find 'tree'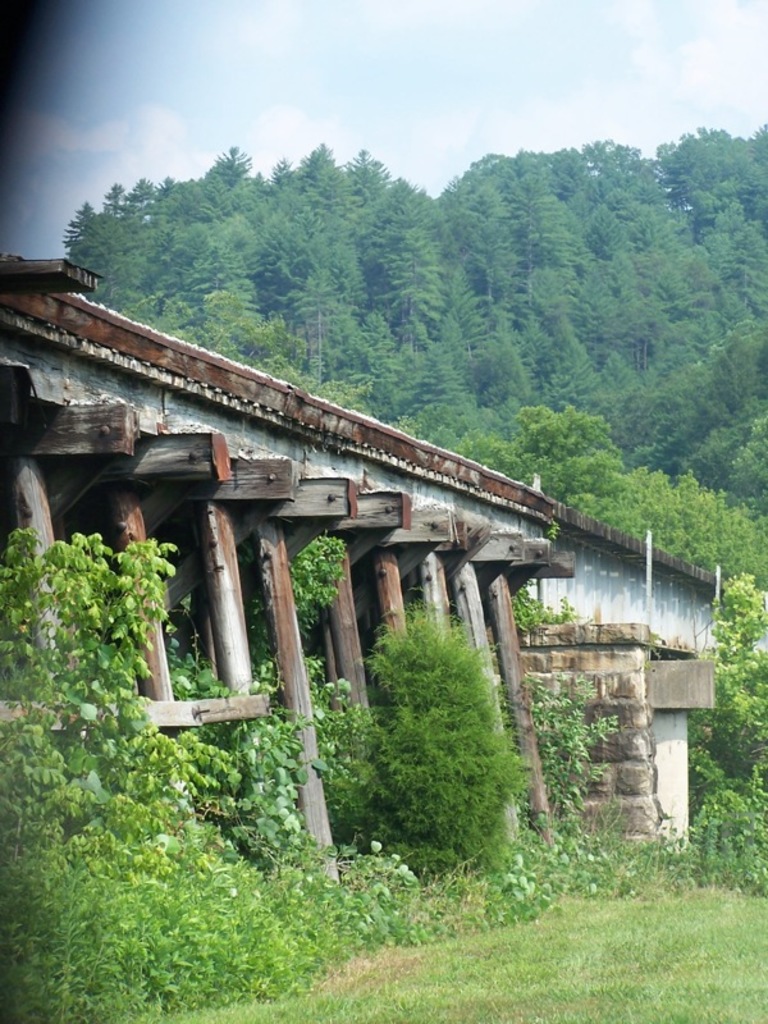
[109,289,371,416]
